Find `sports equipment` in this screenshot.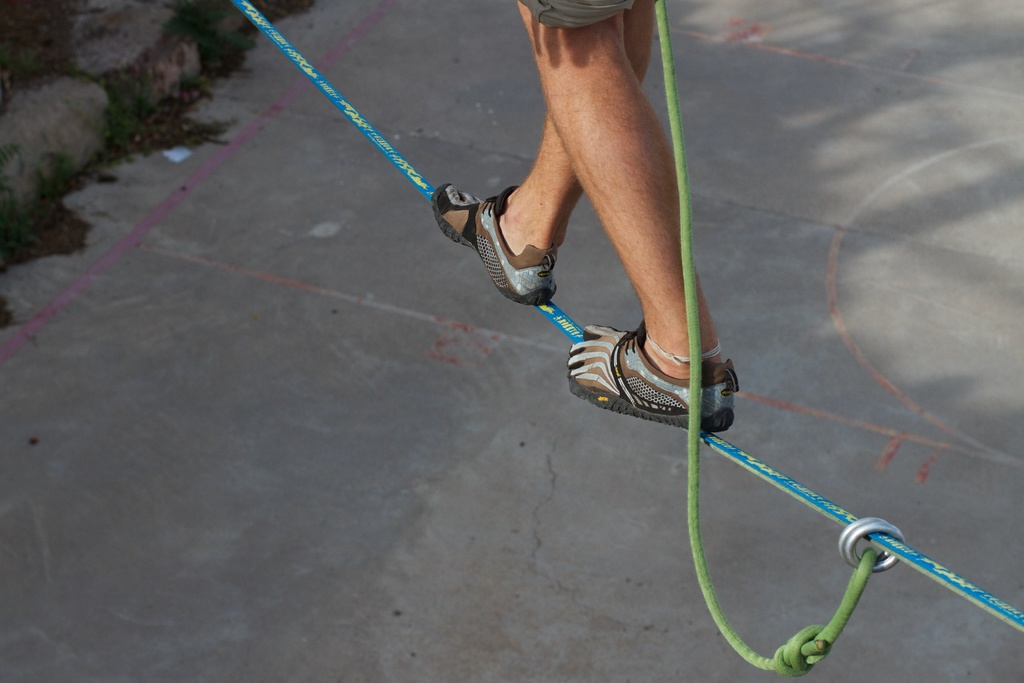
The bounding box for `sports equipment` is 568:320:742:434.
